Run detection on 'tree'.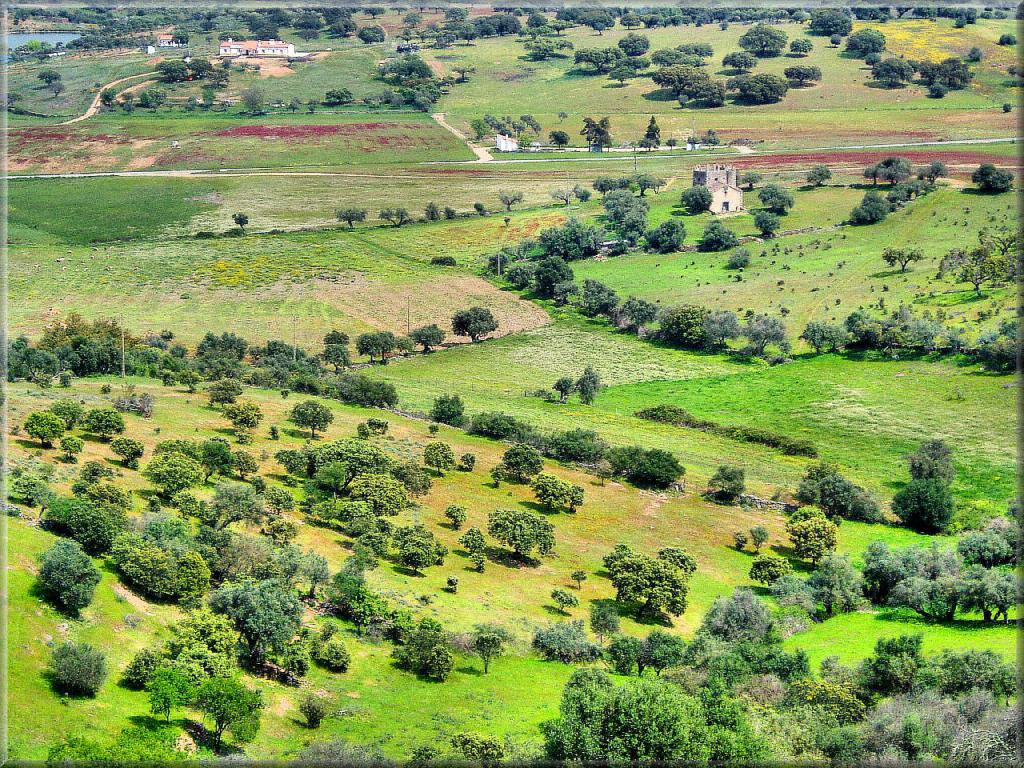
Result: rect(797, 164, 833, 191).
